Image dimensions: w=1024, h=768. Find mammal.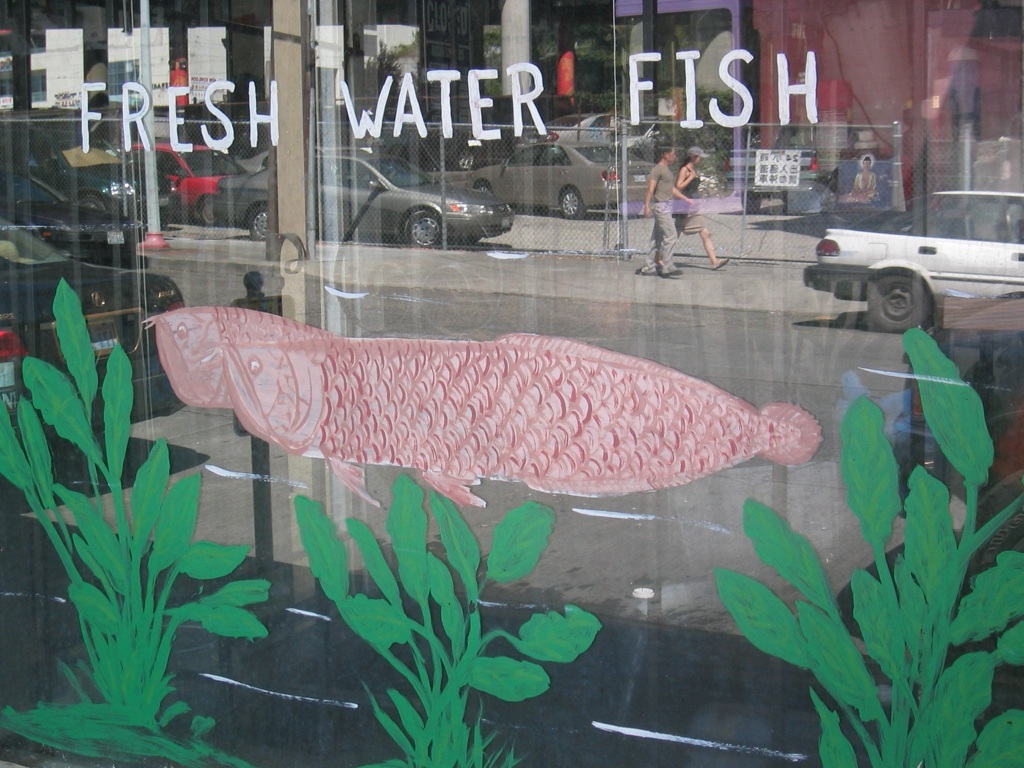
[x1=841, y1=155, x2=879, y2=204].
